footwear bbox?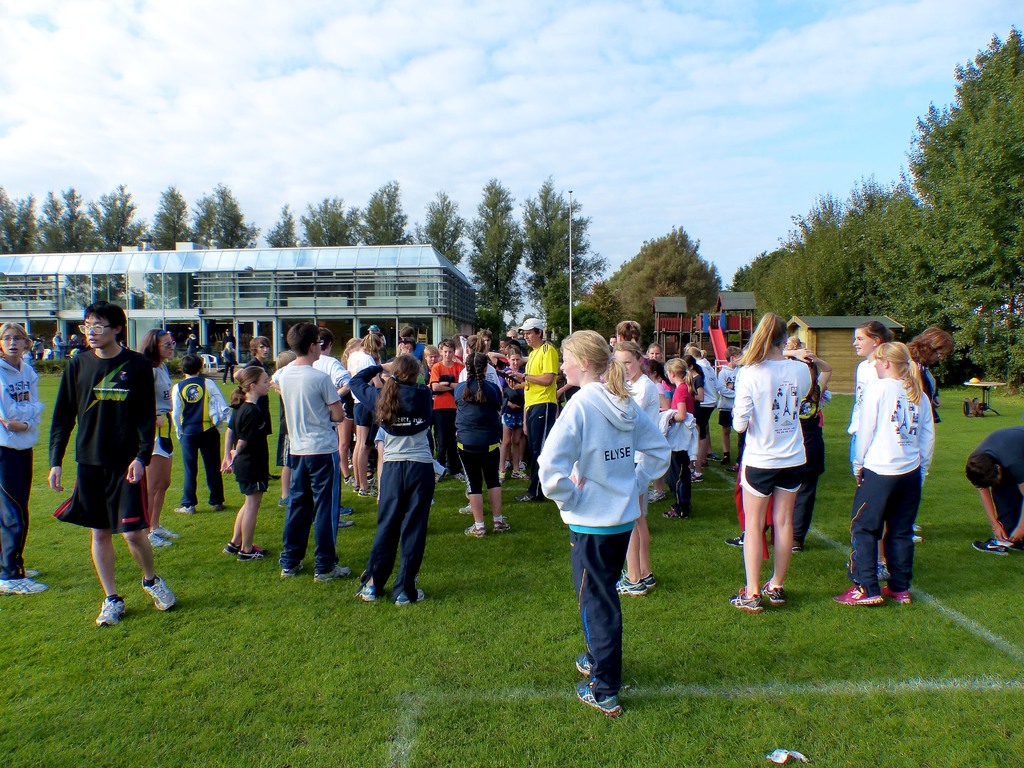
<bbox>613, 572, 653, 601</bbox>
